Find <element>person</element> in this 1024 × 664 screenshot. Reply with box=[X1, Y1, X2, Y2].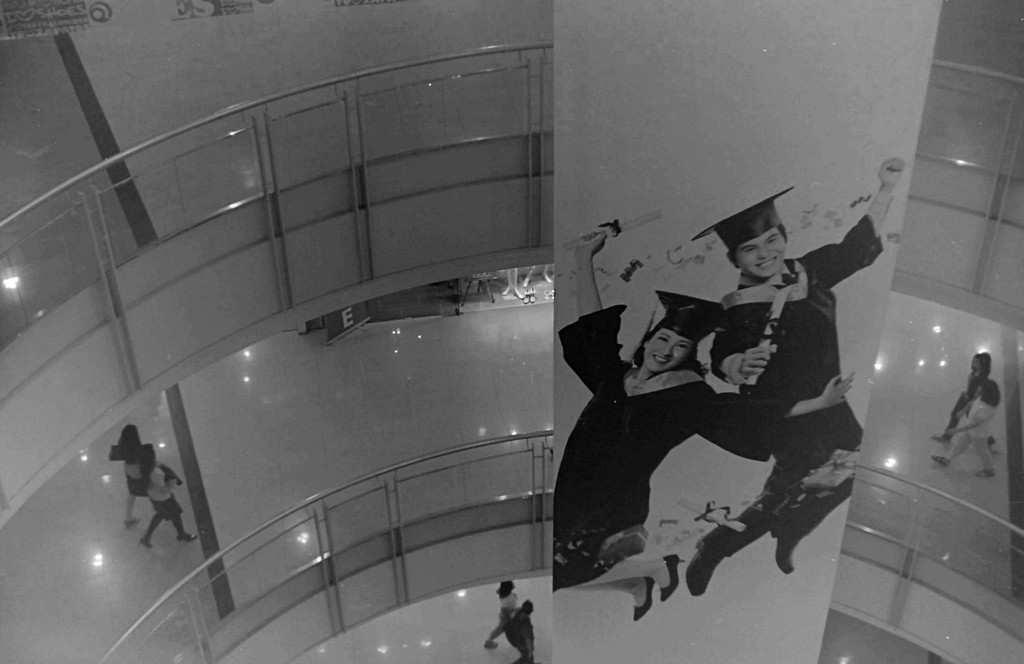
box=[930, 346, 1001, 478].
